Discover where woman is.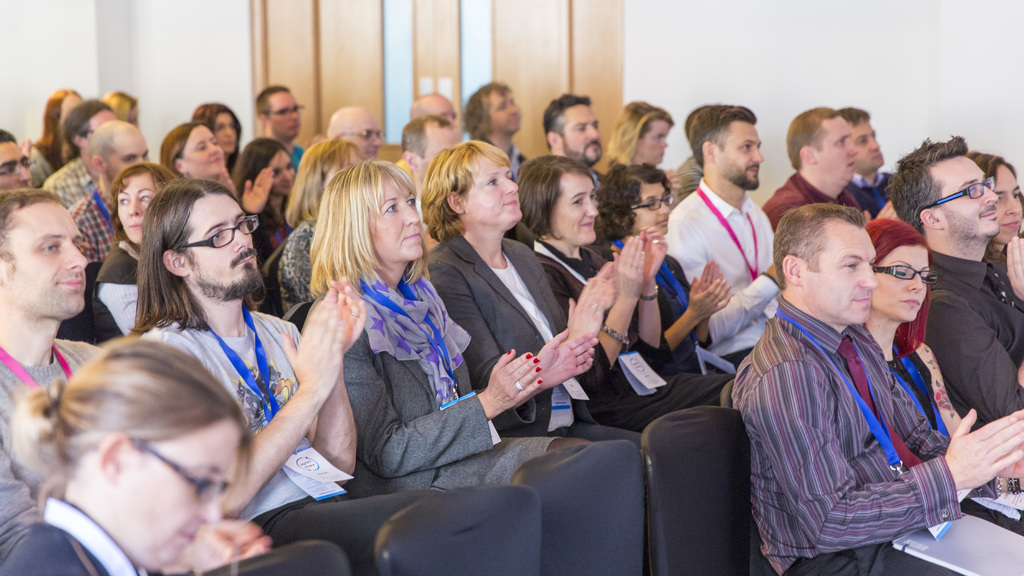
Discovered at [left=973, top=146, right=1023, bottom=317].
